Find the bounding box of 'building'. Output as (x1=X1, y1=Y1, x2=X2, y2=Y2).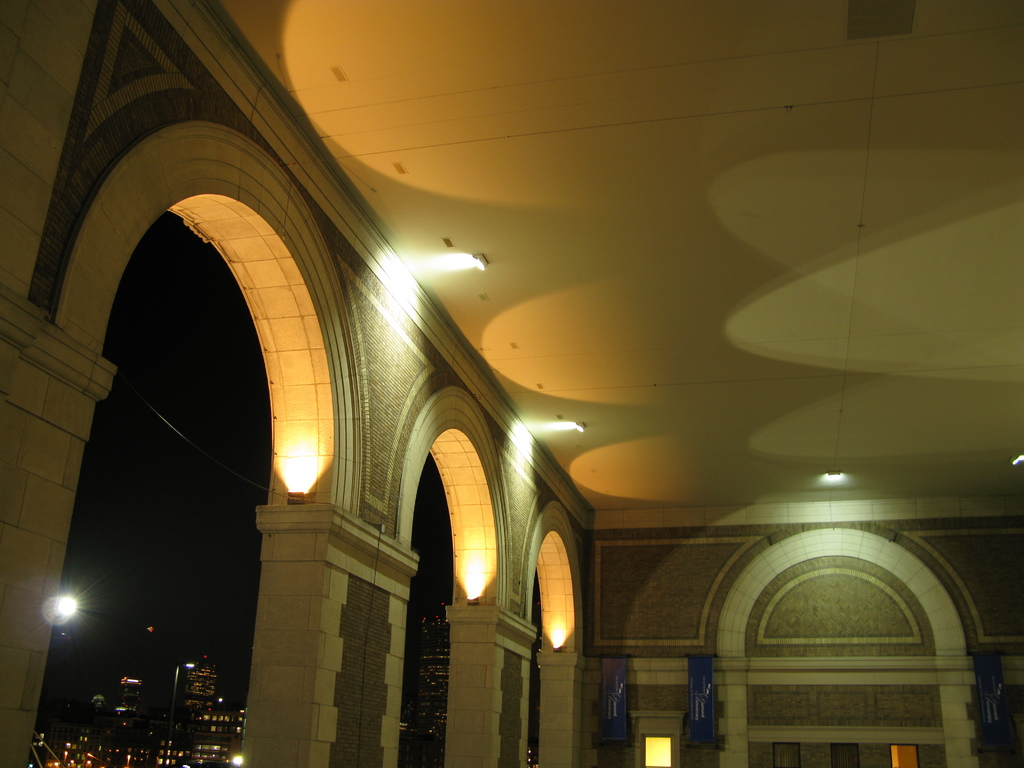
(x1=0, y1=0, x2=1023, y2=767).
